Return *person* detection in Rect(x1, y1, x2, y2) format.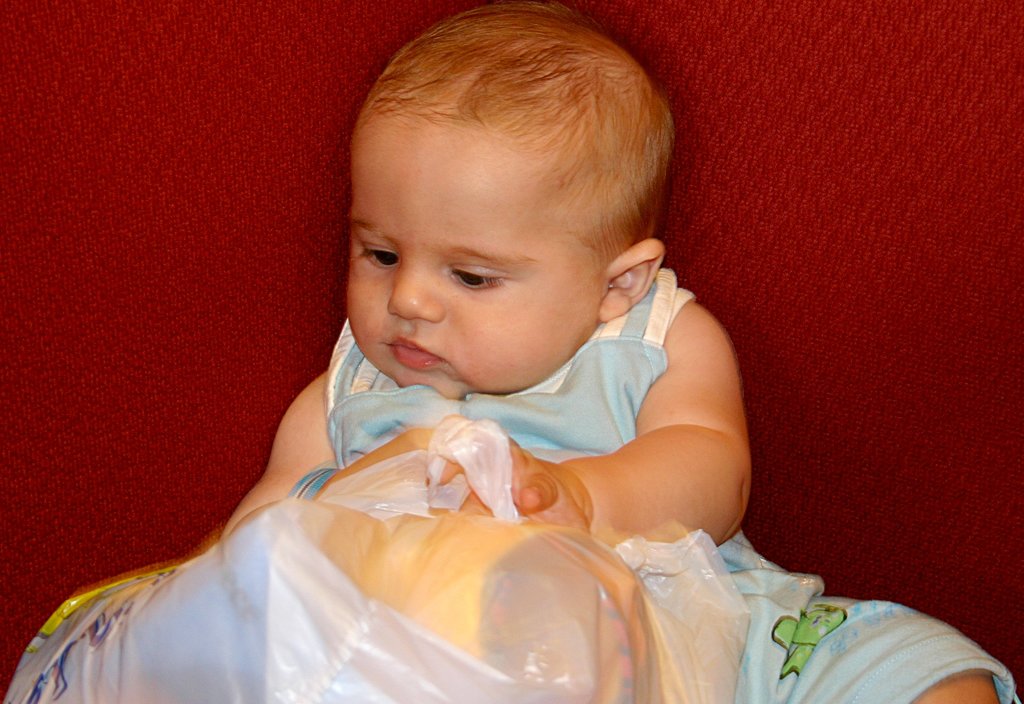
Rect(223, 0, 1021, 703).
